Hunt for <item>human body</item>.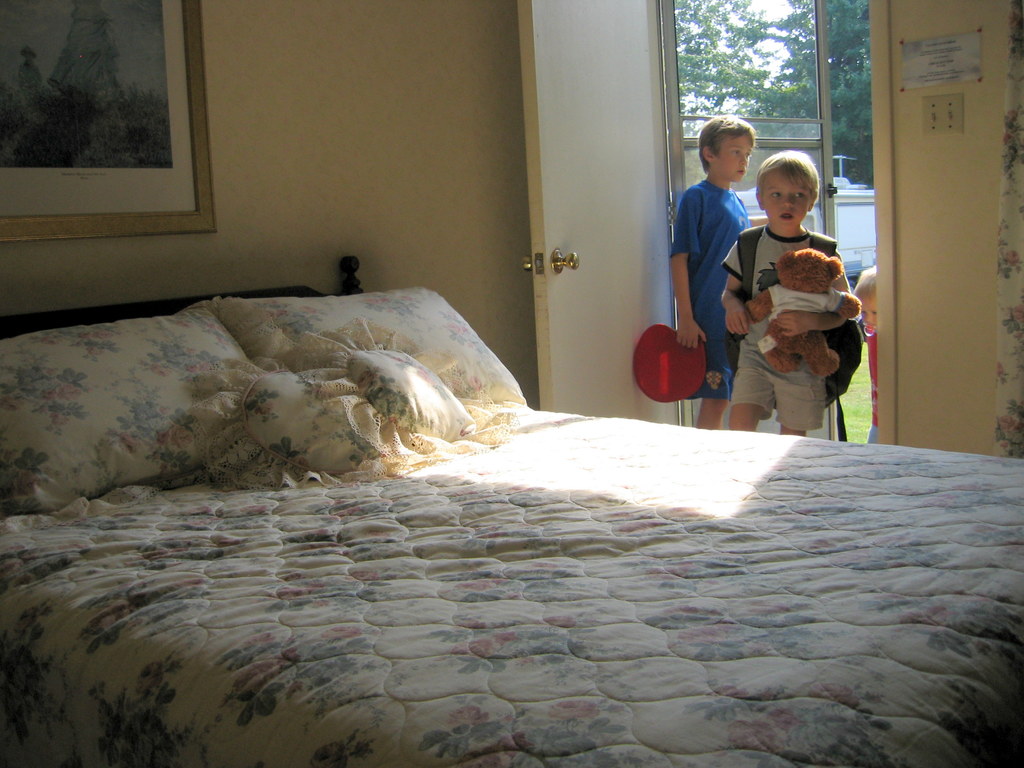
Hunted down at 857,325,888,447.
